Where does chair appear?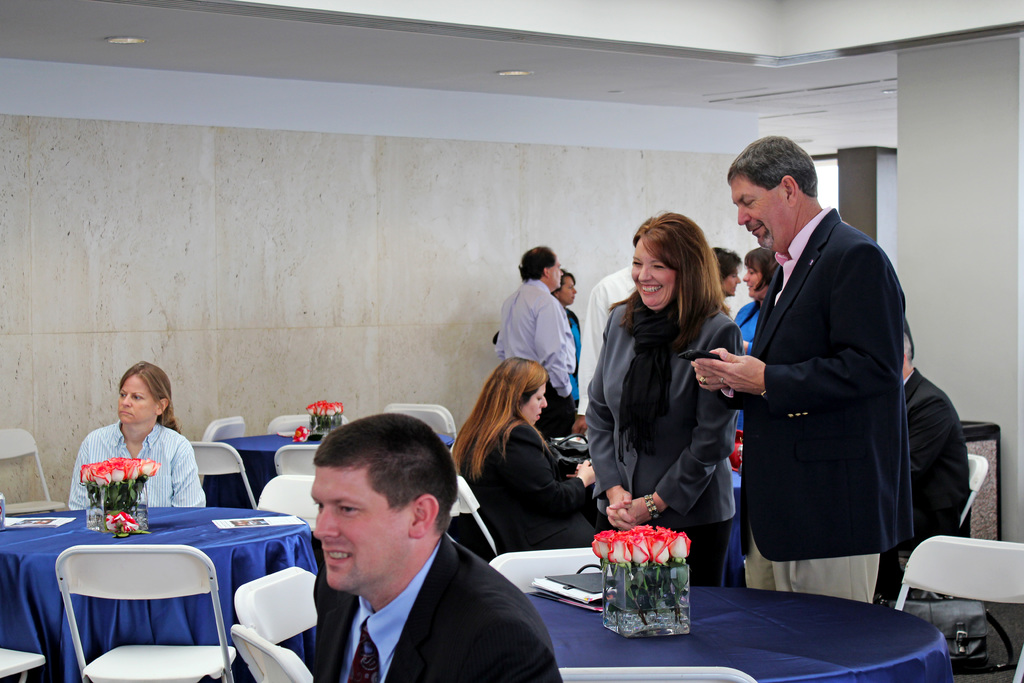
Appears at {"x1": 0, "y1": 431, "x2": 68, "y2": 516}.
